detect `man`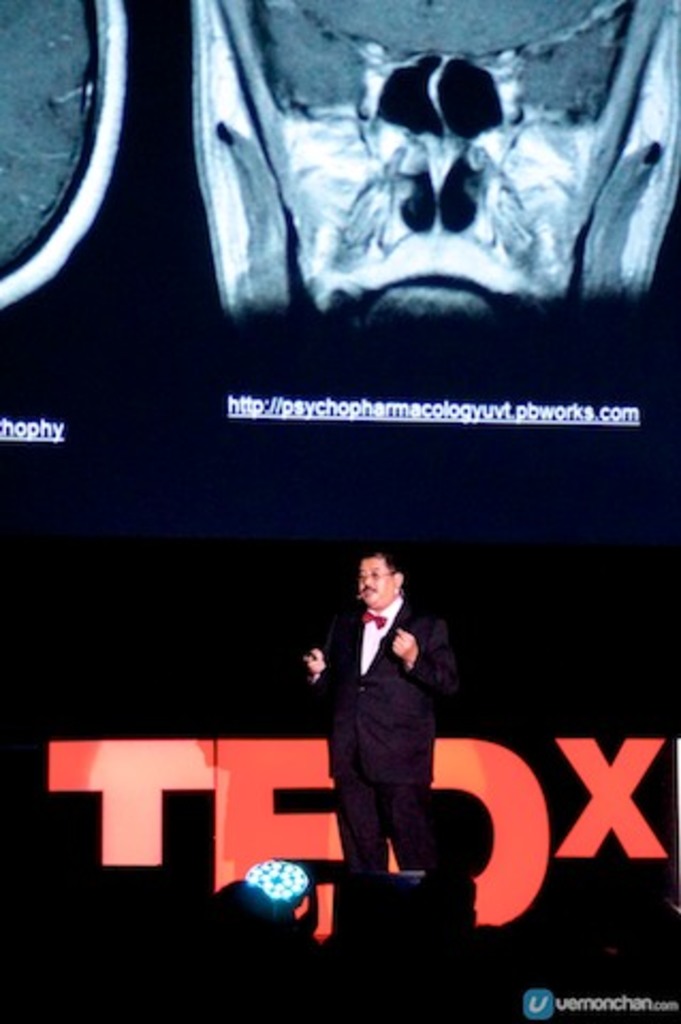
box(303, 553, 455, 875)
